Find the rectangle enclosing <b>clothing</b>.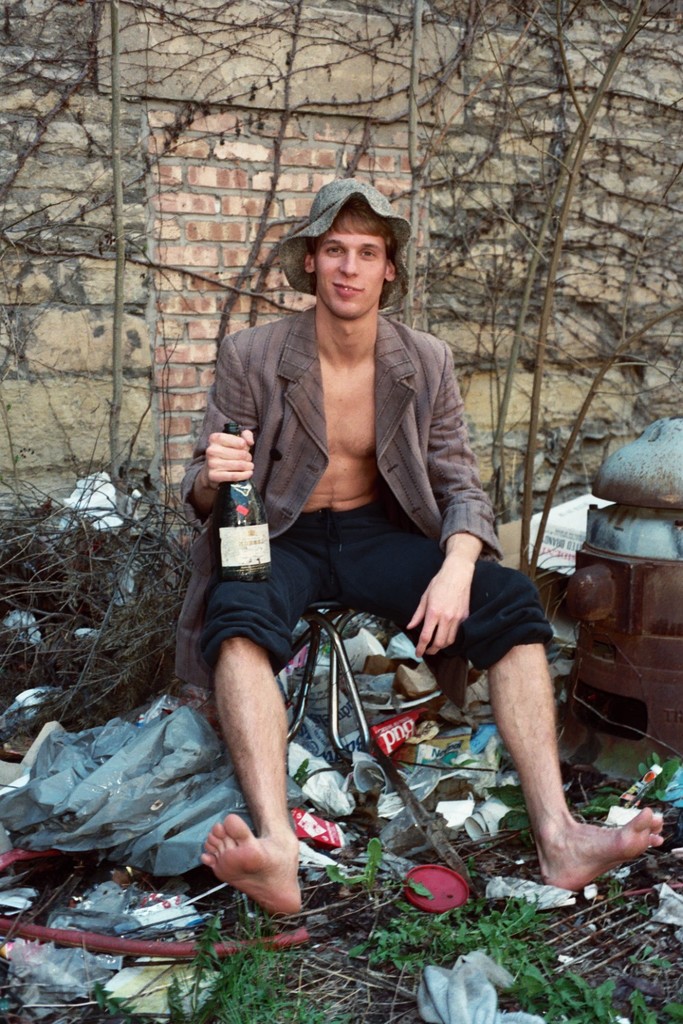
<box>176,302,554,682</box>.
